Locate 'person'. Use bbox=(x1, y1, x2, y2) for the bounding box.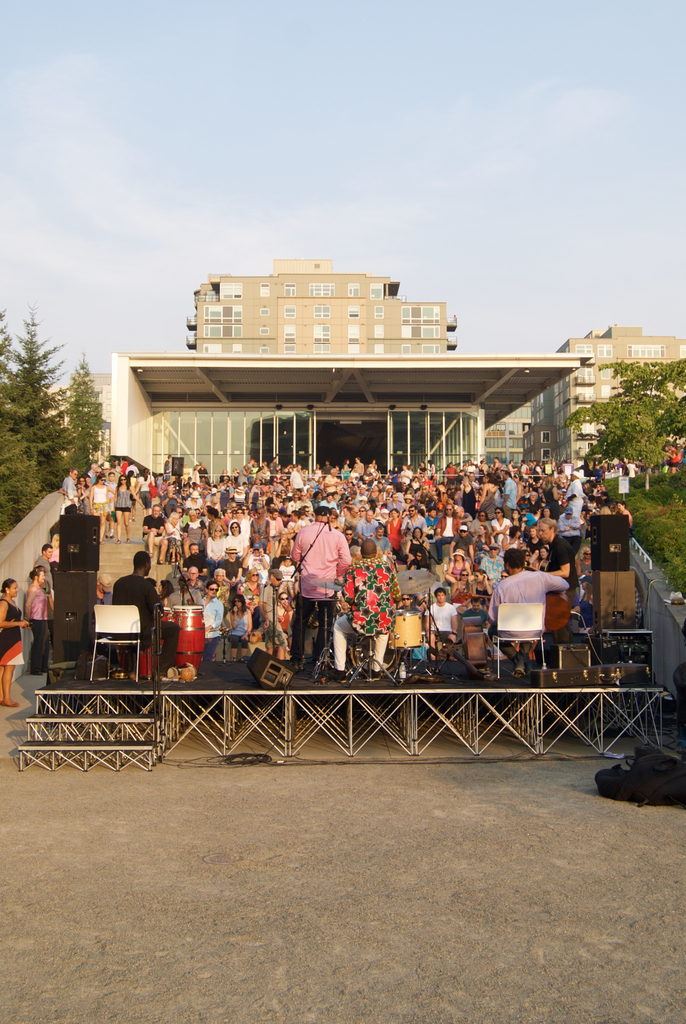
bbox=(331, 532, 399, 686).
